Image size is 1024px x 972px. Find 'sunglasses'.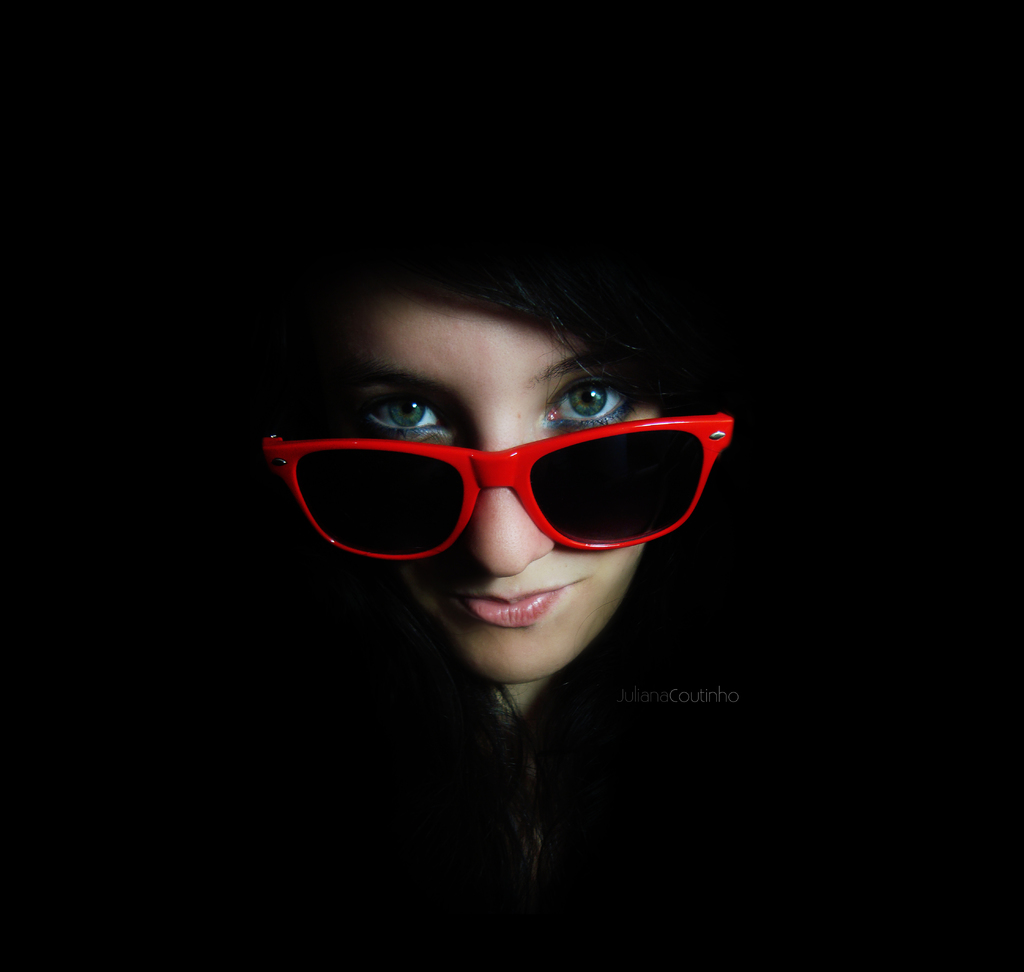
[left=255, top=409, right=736, bottom=563].
